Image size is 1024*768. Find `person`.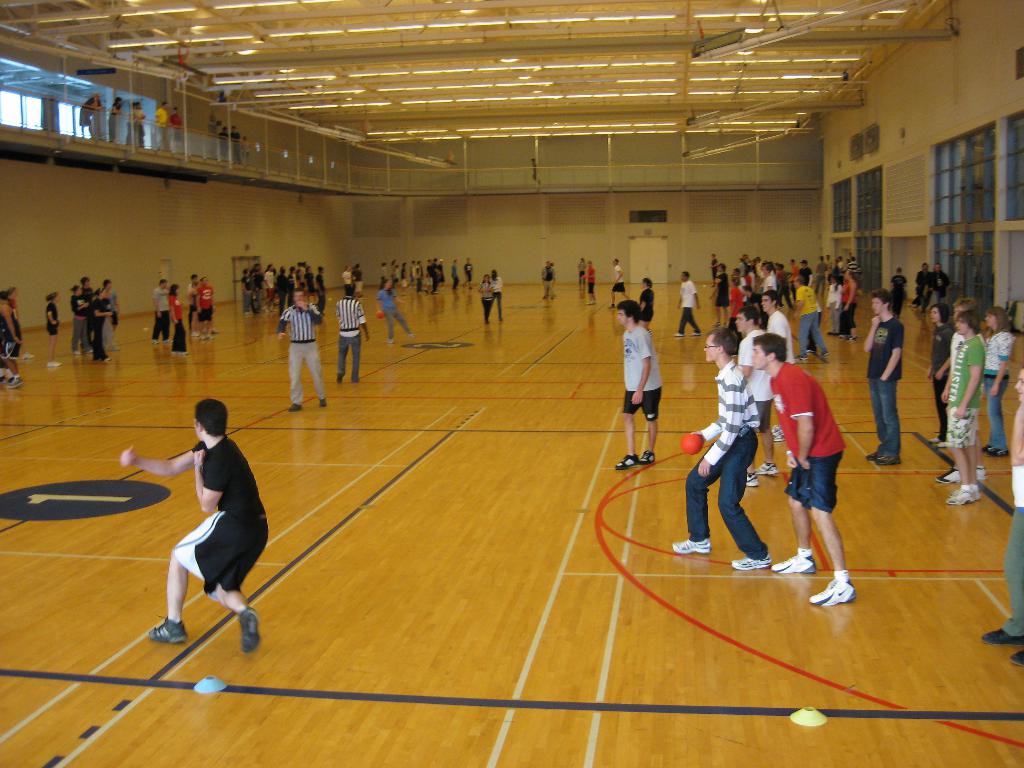
758, 290, 794, 442.
